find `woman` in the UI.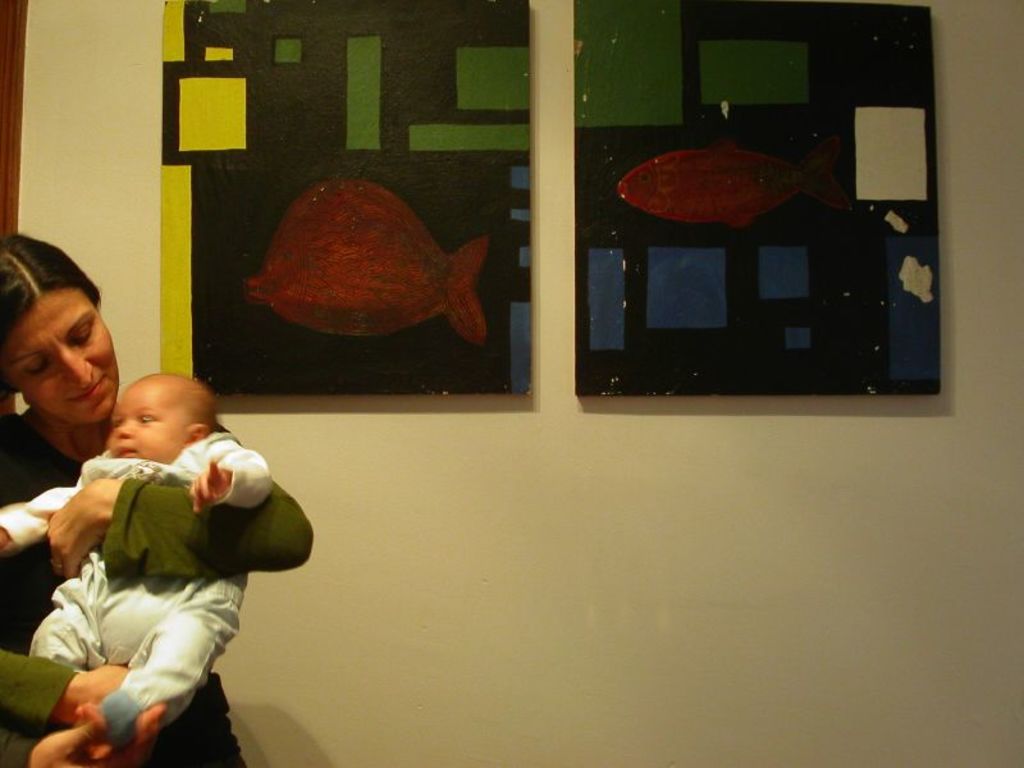
UI element at [left=0, top=220, right=314, bottom=750].
